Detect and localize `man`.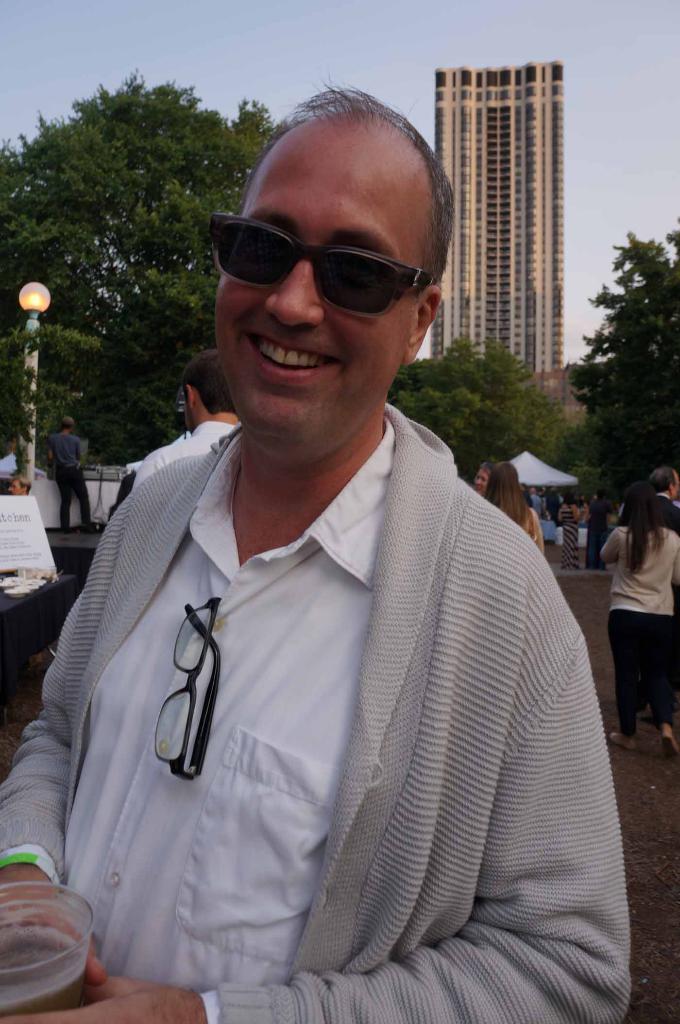
Localized at [526,484,542,516].
